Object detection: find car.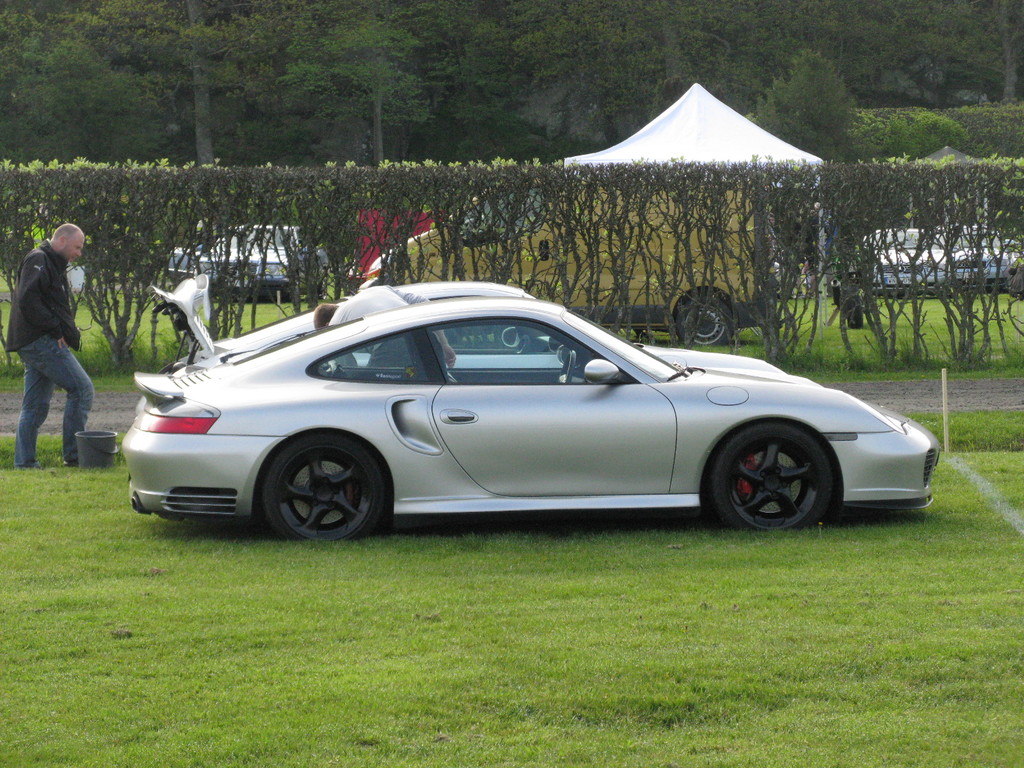
bbox=[183, 278, 788, 376].
